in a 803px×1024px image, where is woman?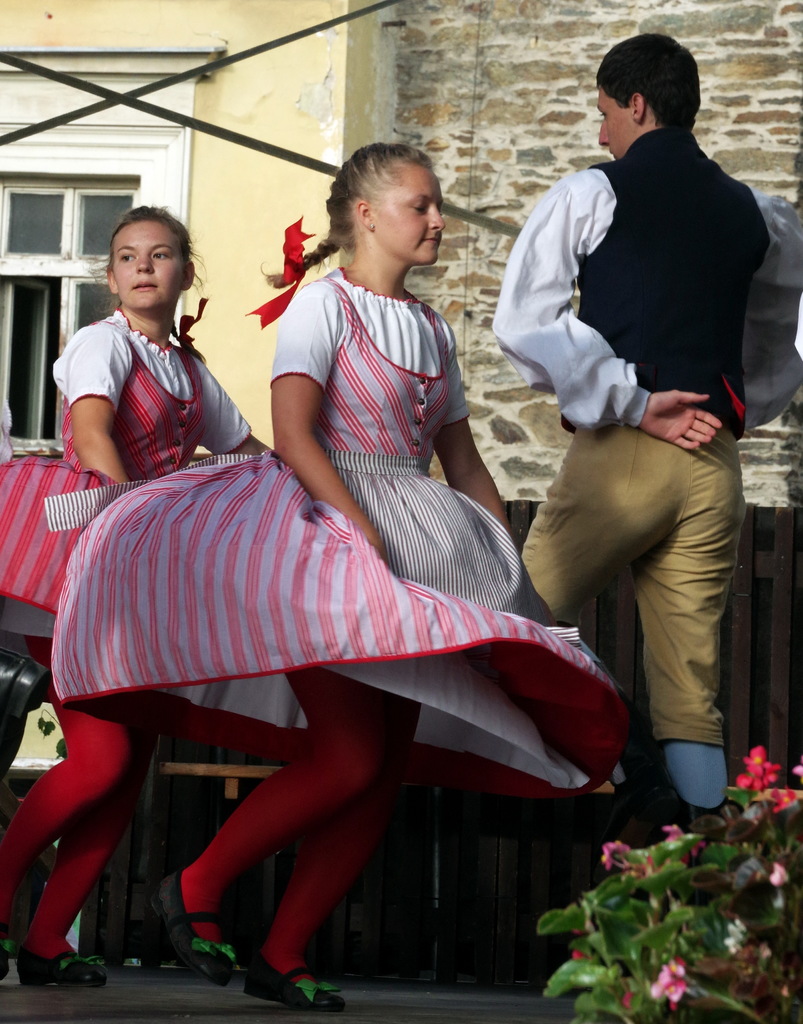
[43,156,594,956].
